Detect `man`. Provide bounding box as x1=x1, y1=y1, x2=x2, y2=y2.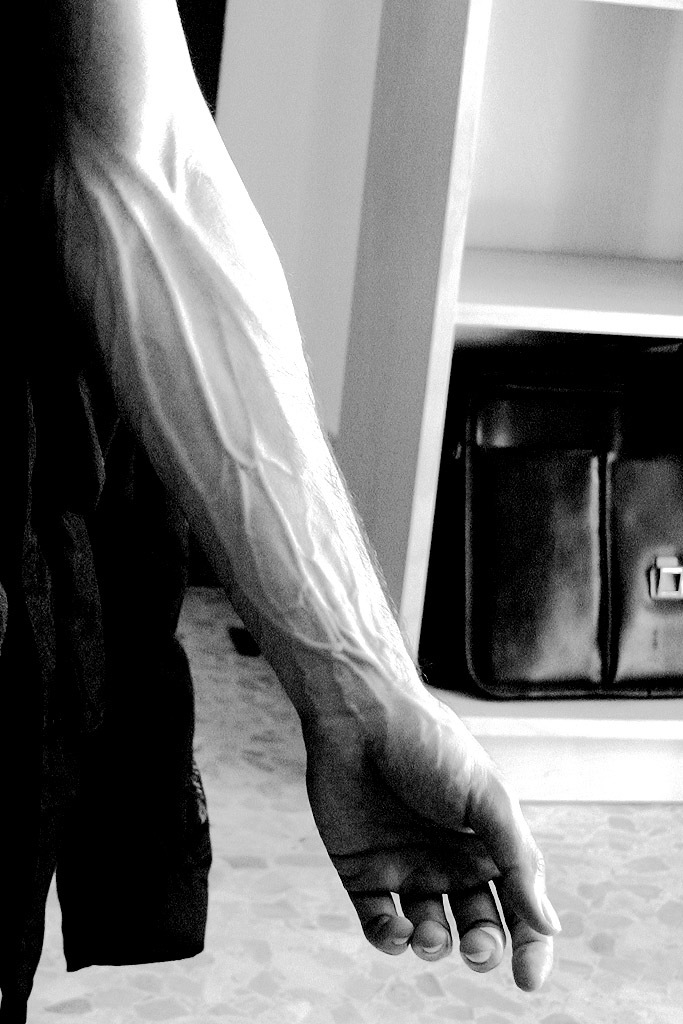
x1=0, y1=0, x2=567, y2=1023.
